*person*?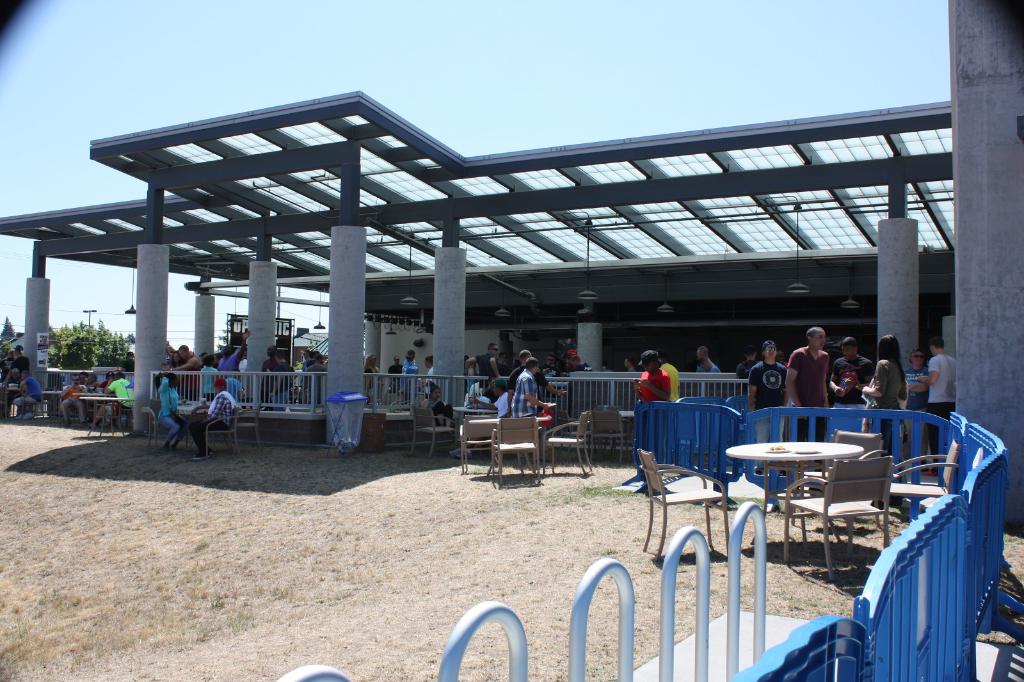
pyautogui.locateOnScreen(388, 356, 403, 405)
